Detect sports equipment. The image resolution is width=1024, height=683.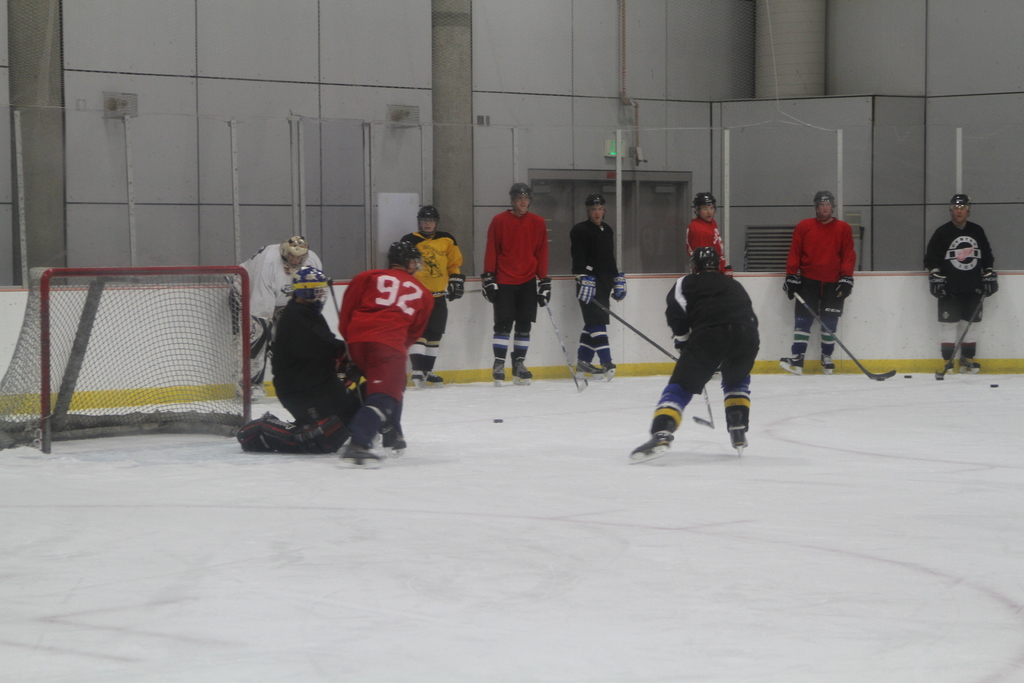
934 291 987 382.
